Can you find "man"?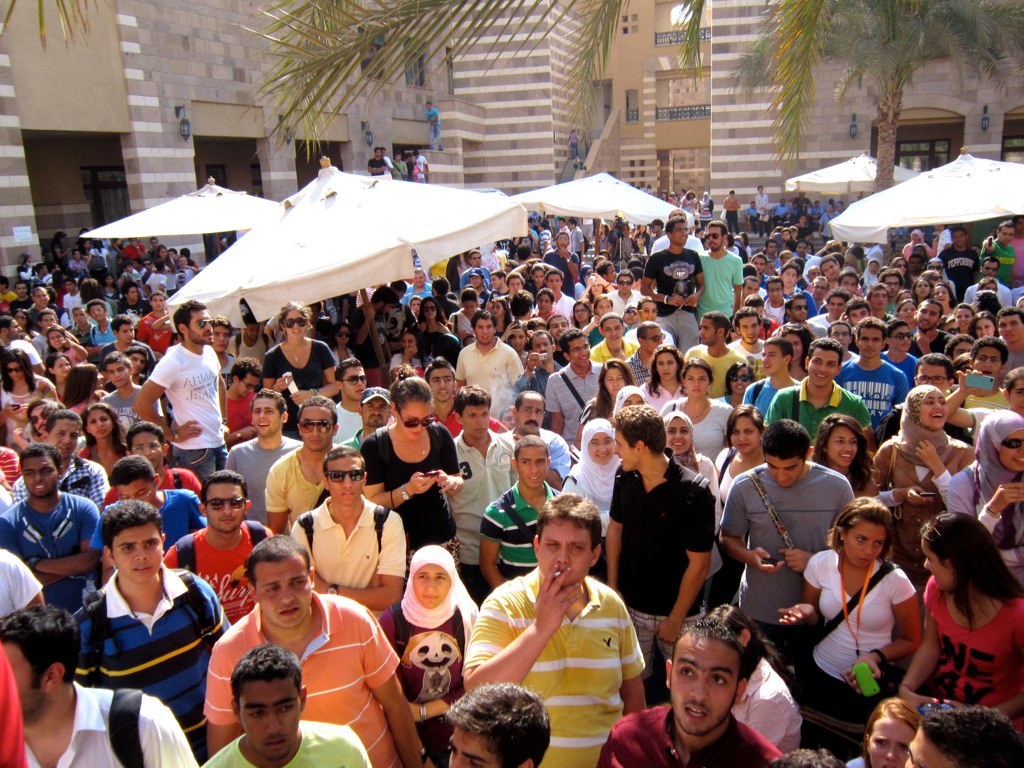
Yes, bounding box: 347,388,394,447.
